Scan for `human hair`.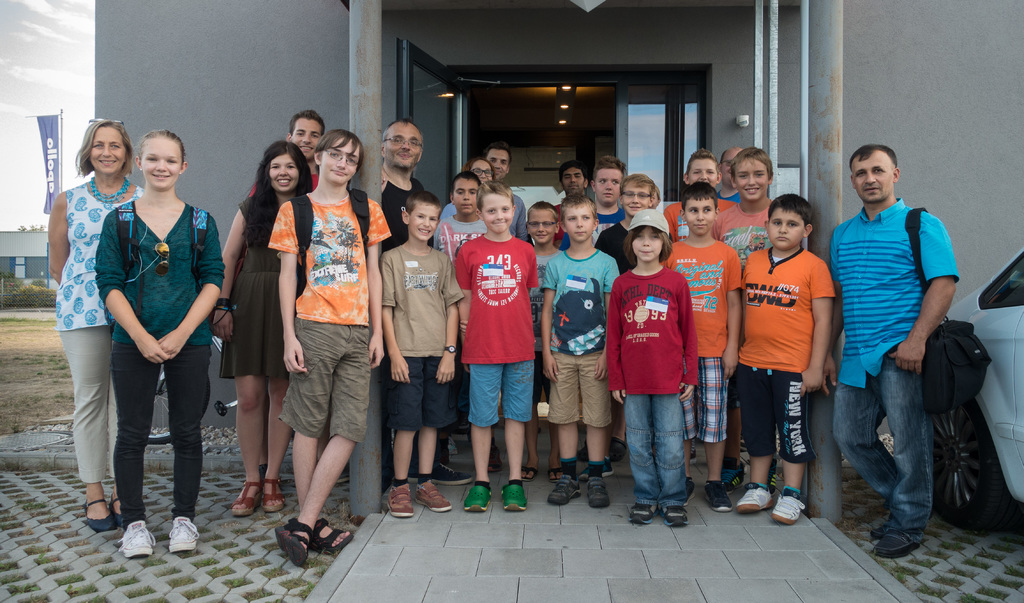
Scan result: 588, 153, 626, 179.
